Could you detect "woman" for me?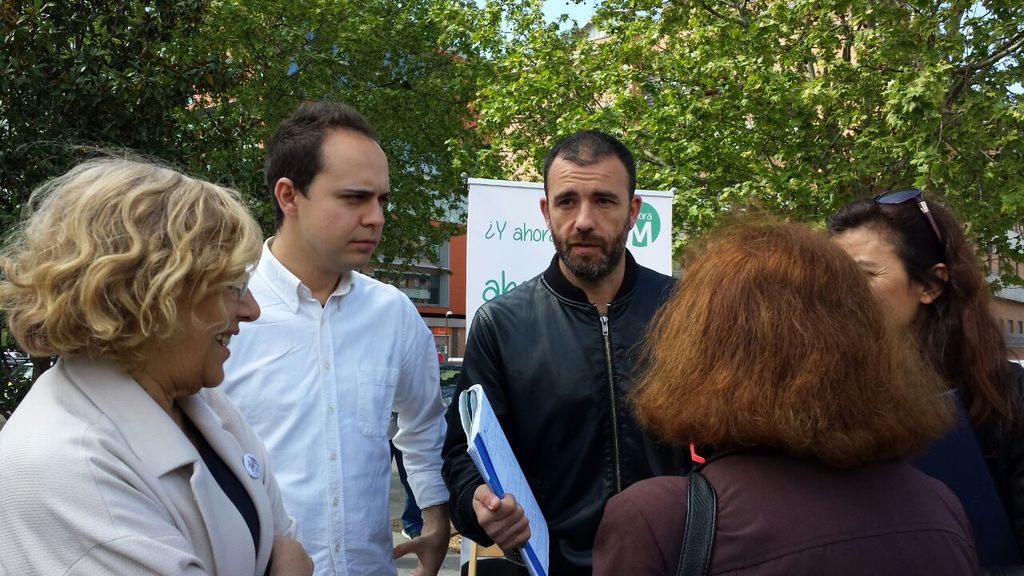
Detection result: detection(822, 174, 1023, 575).
